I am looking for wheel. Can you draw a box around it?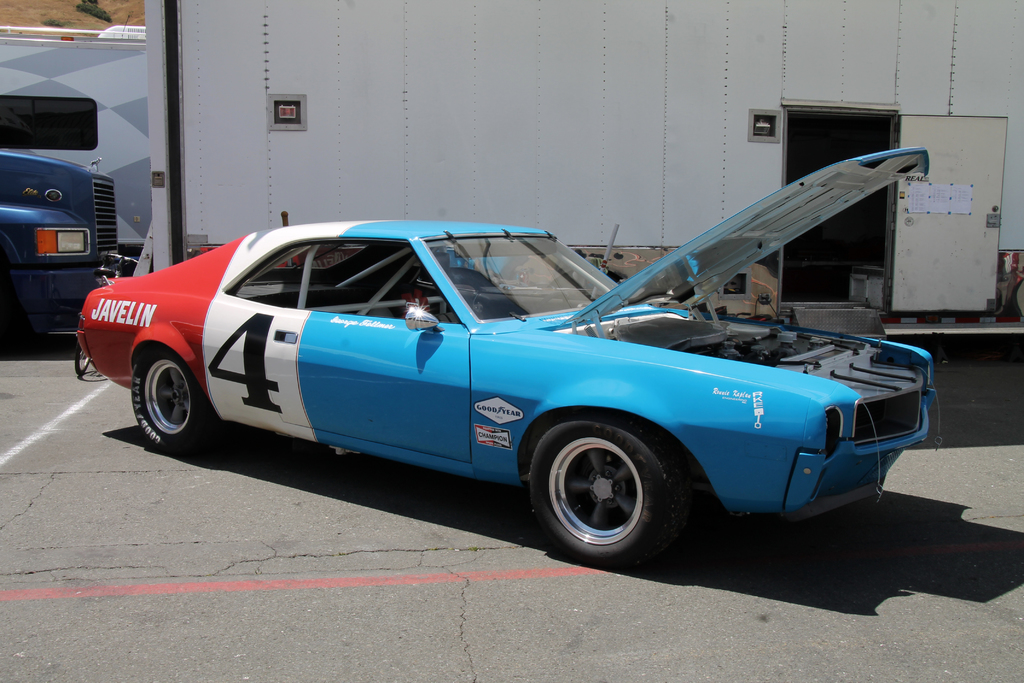
Sure, the bounding box is (x1=76, y1=343, x2=92, y2=375).
